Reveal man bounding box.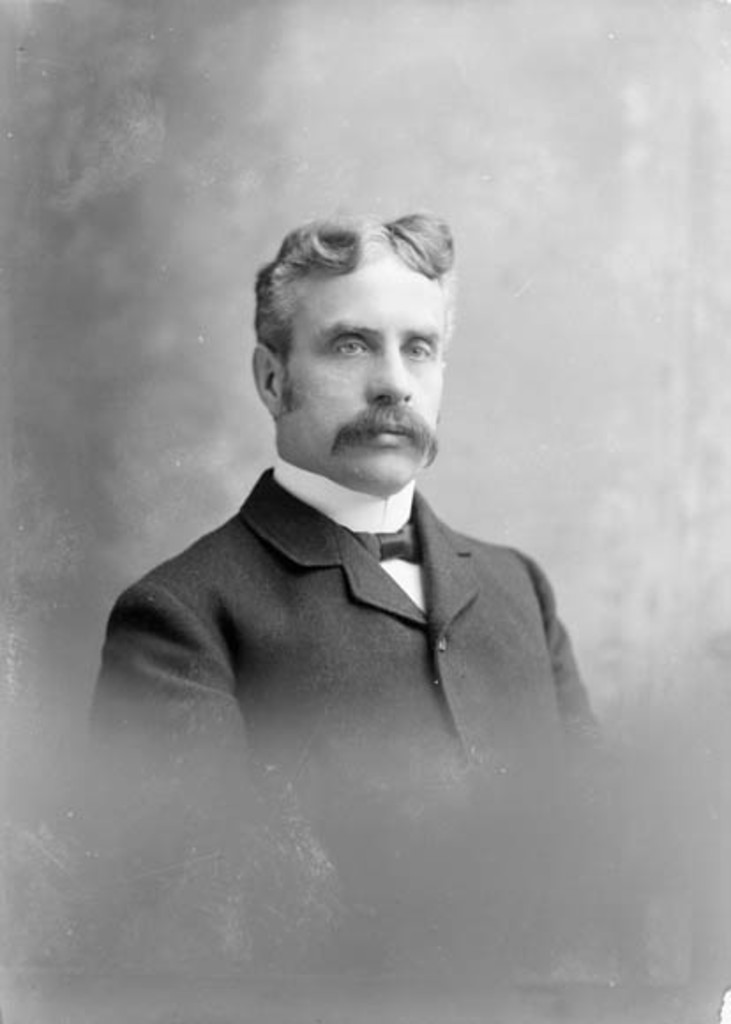
Revealed: region(78, 203, 604, 920).
